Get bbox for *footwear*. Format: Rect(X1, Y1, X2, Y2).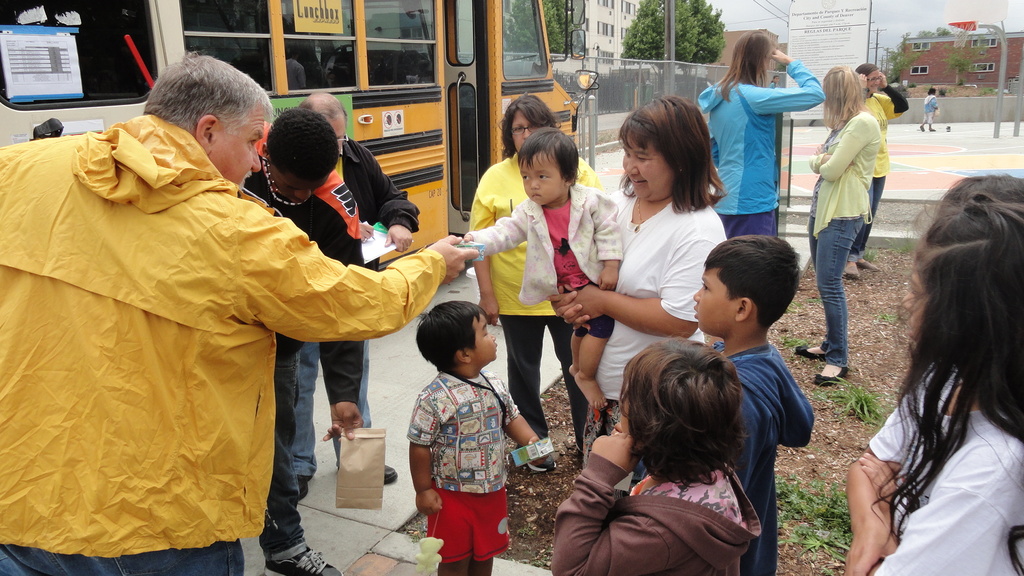
Rect(816, 363, 849, 387).
